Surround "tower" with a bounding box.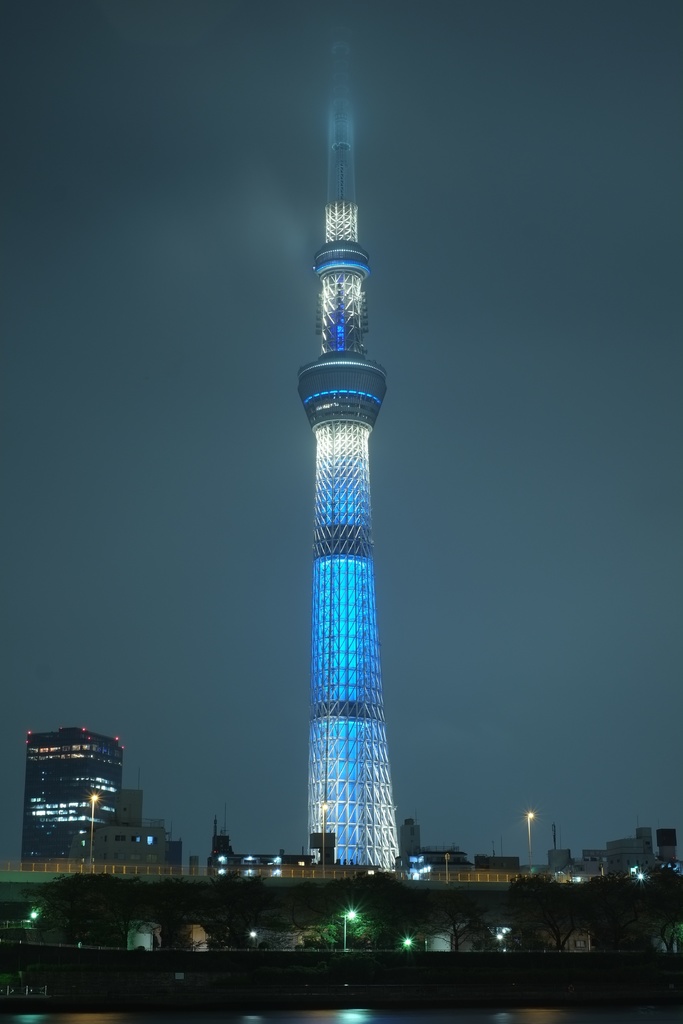
detection(4, 708, 119, 856).
